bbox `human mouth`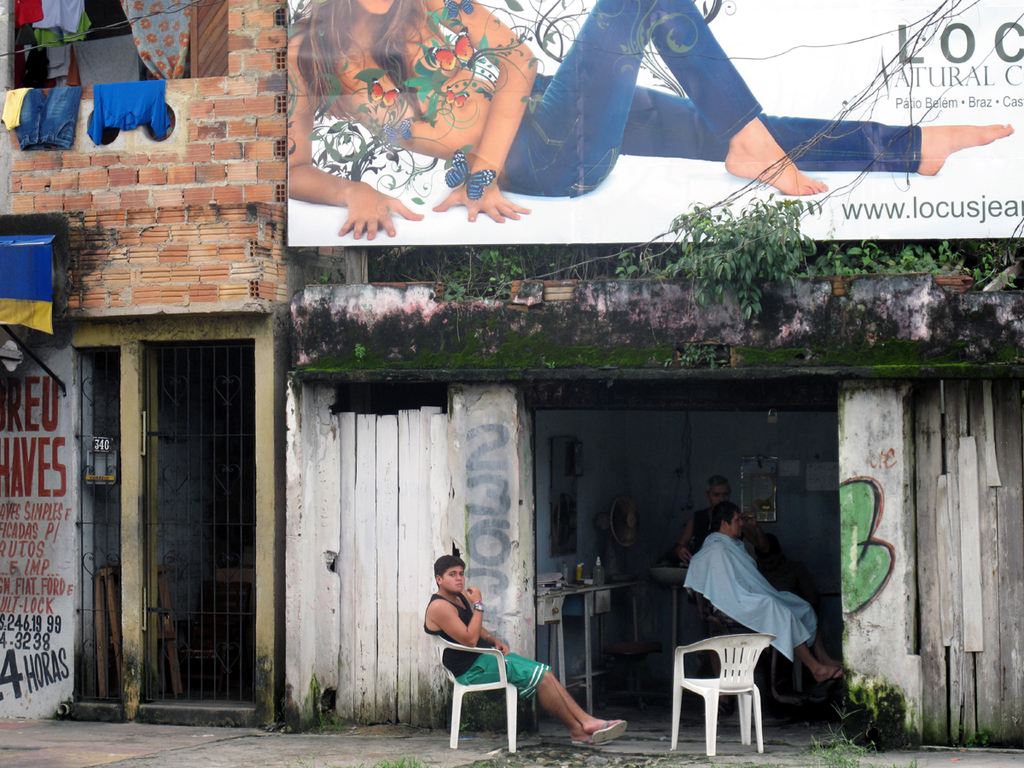
bbox=(455, 579, 465, 585)
